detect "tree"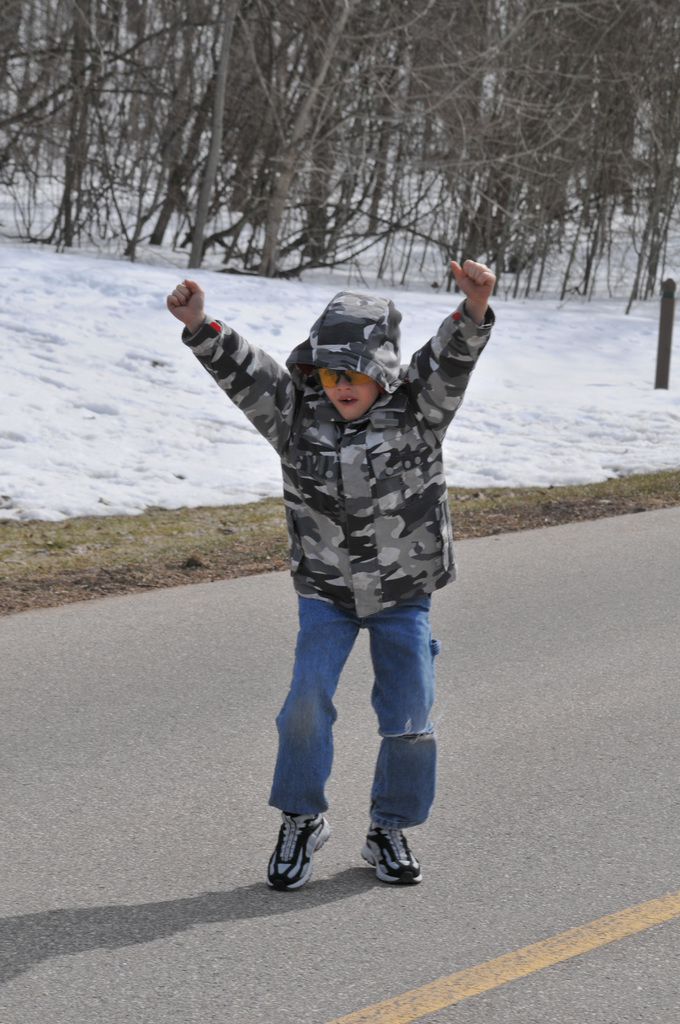
[0, 0, 679, 304]
